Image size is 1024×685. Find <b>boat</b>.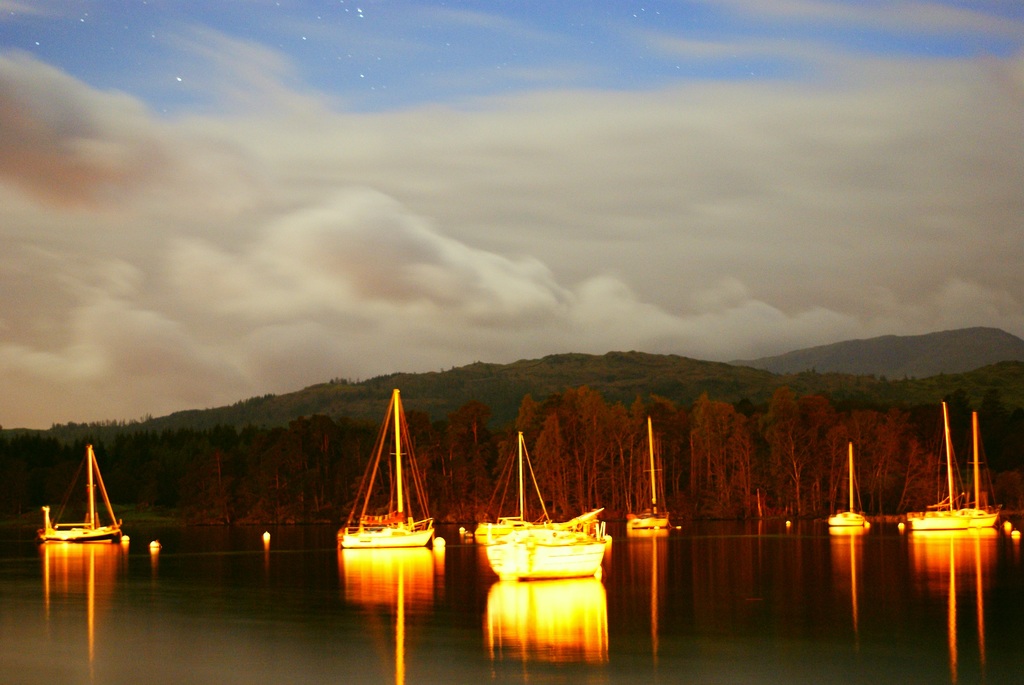
[36, 446, 127, 552].
